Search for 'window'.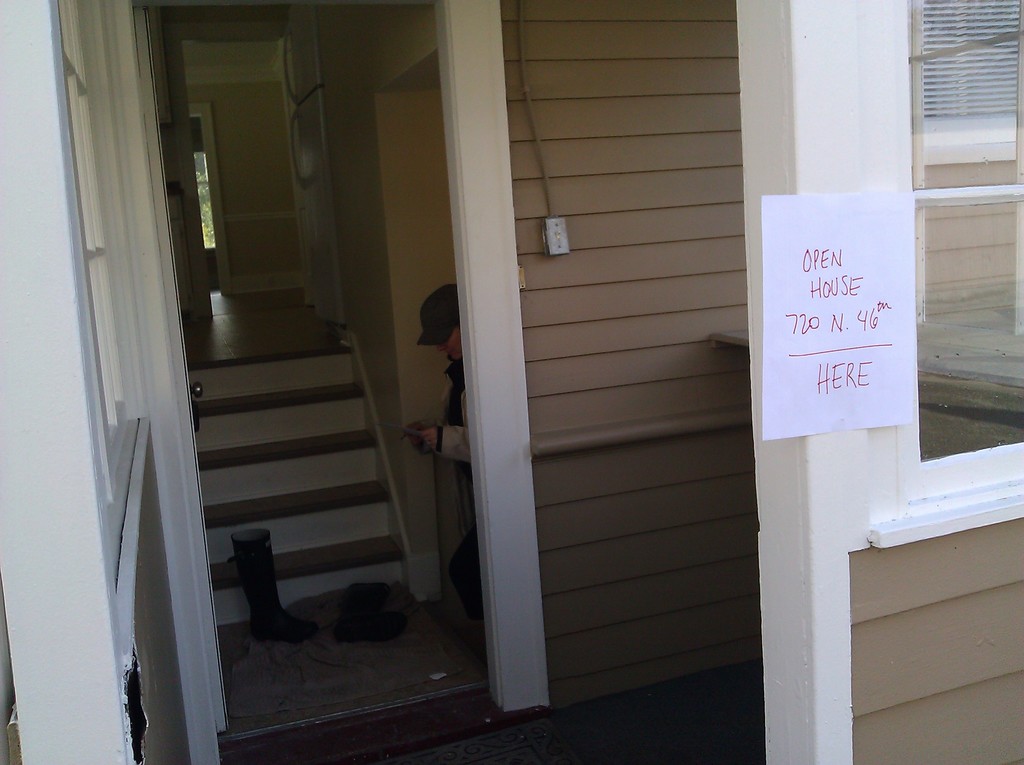
Found at 912, 190, 1023, 460.
